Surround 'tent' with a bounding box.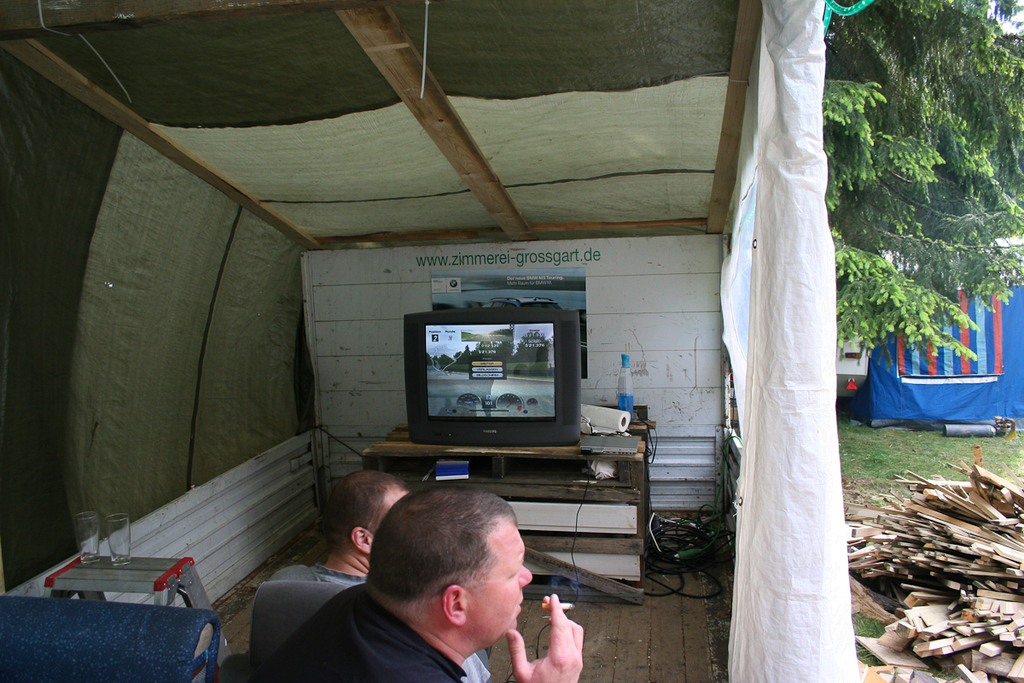
x1=0 y1=0 x2=862 y2=680.
